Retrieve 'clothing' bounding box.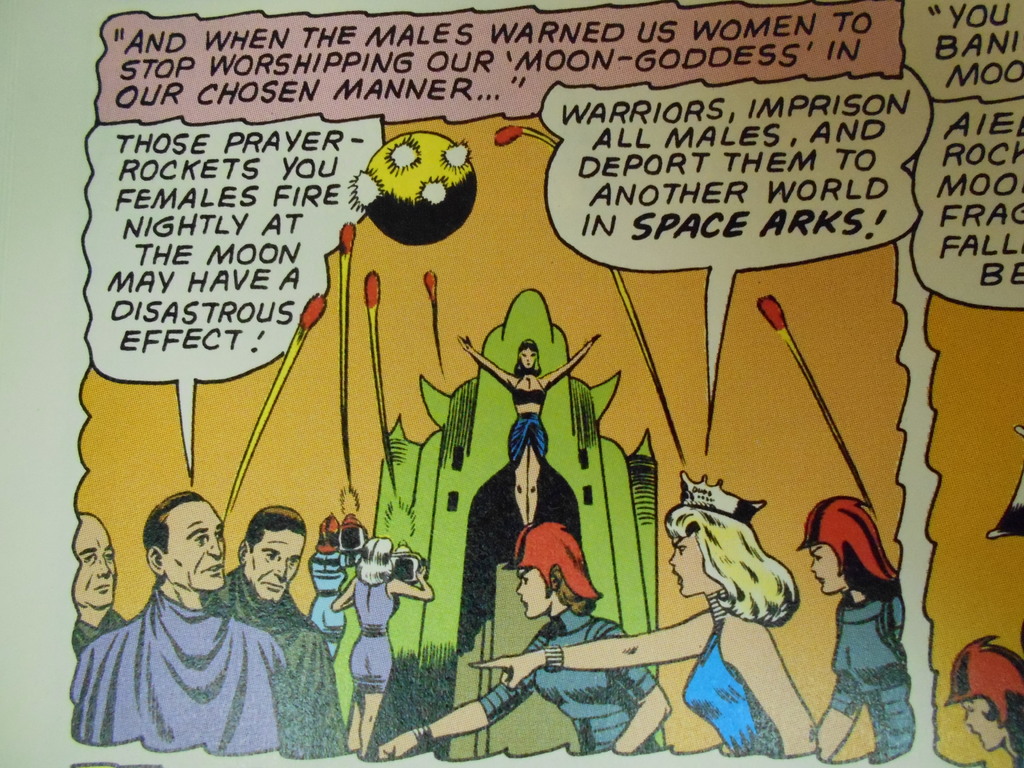
Bounding box: 678,627,776,745.
